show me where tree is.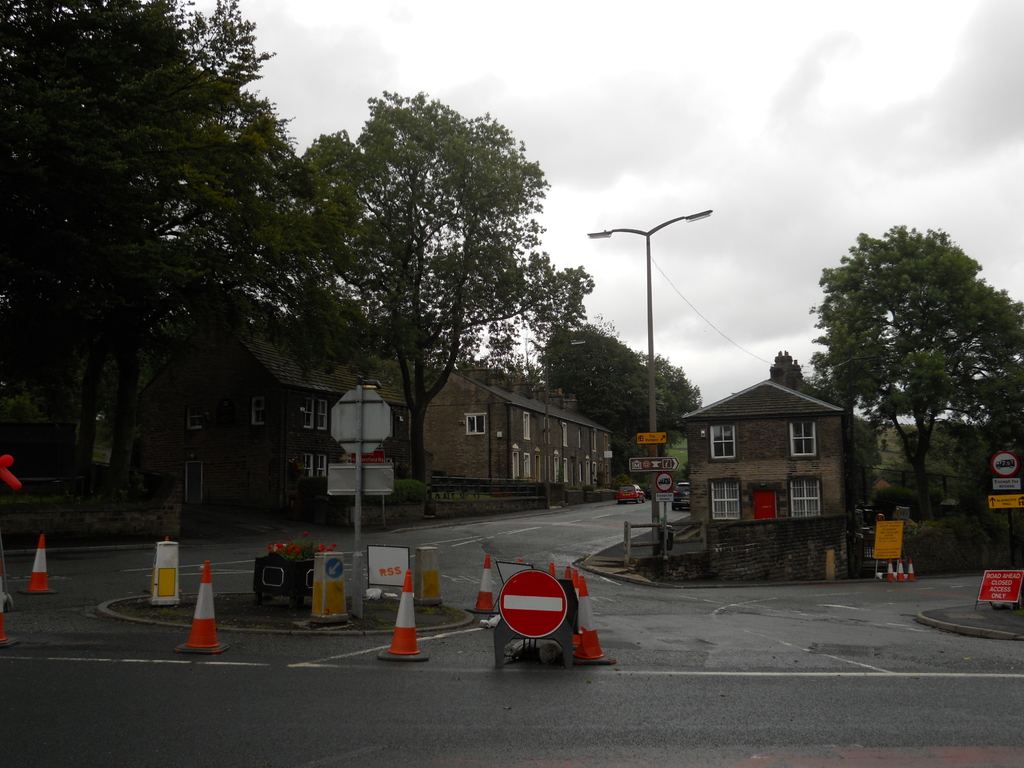
tree is at [x1=309, y1=90, x2=596, y2=493].
